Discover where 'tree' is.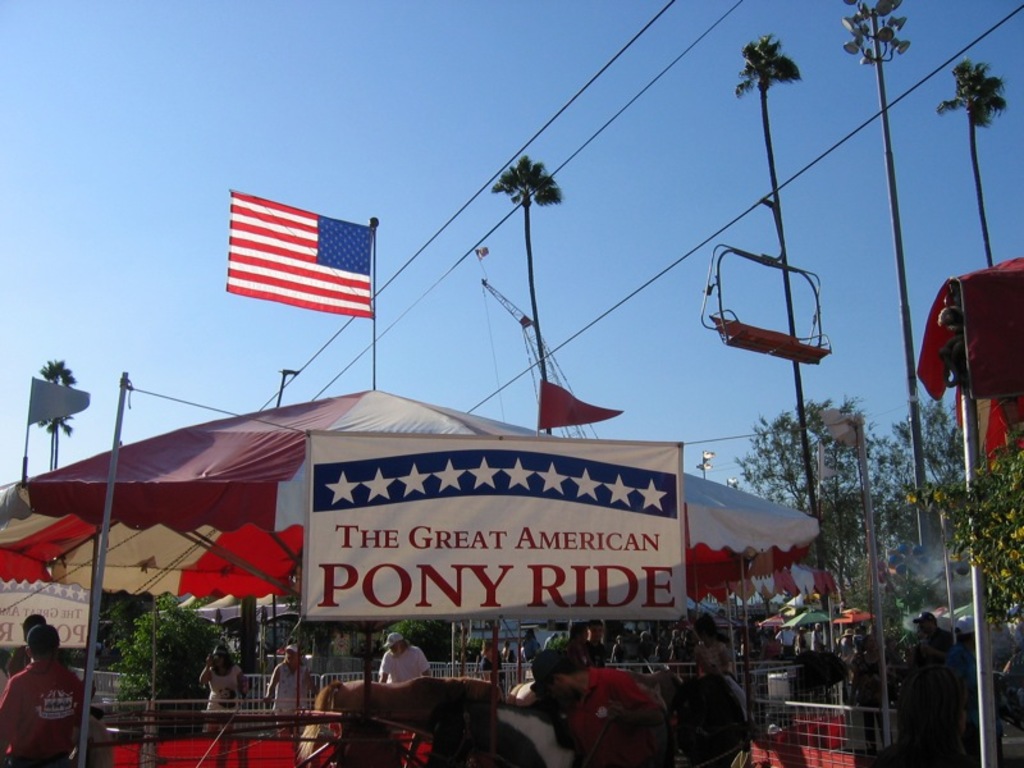
Discovered at pyautogui.locateOnScreen(938, 59, 1012, 266).
